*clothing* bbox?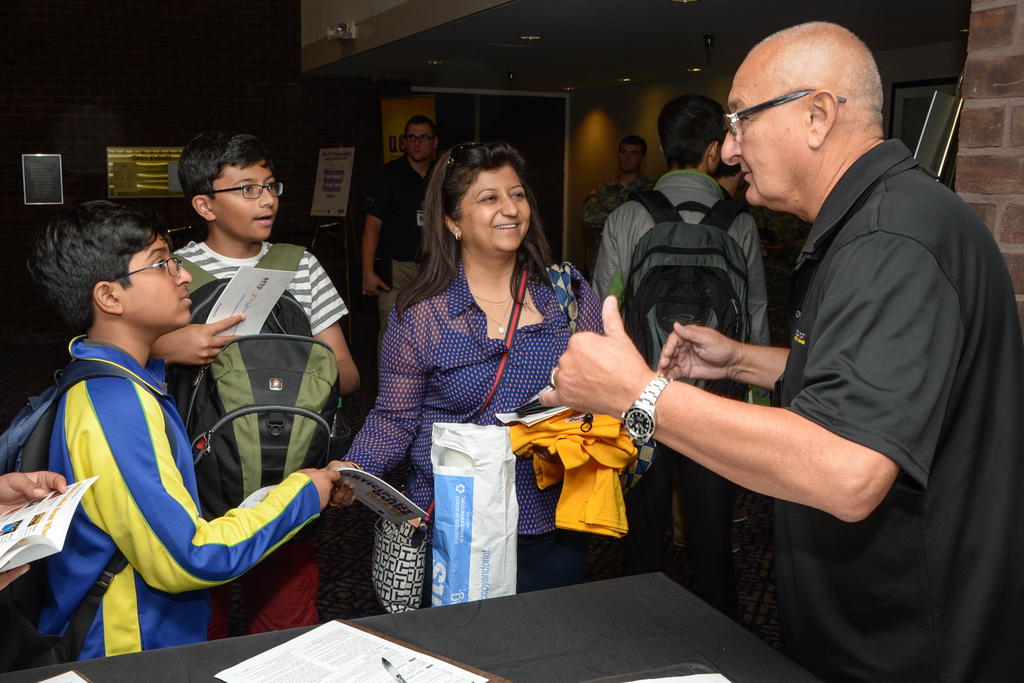
bbox=[362, 152, 442, 352]
